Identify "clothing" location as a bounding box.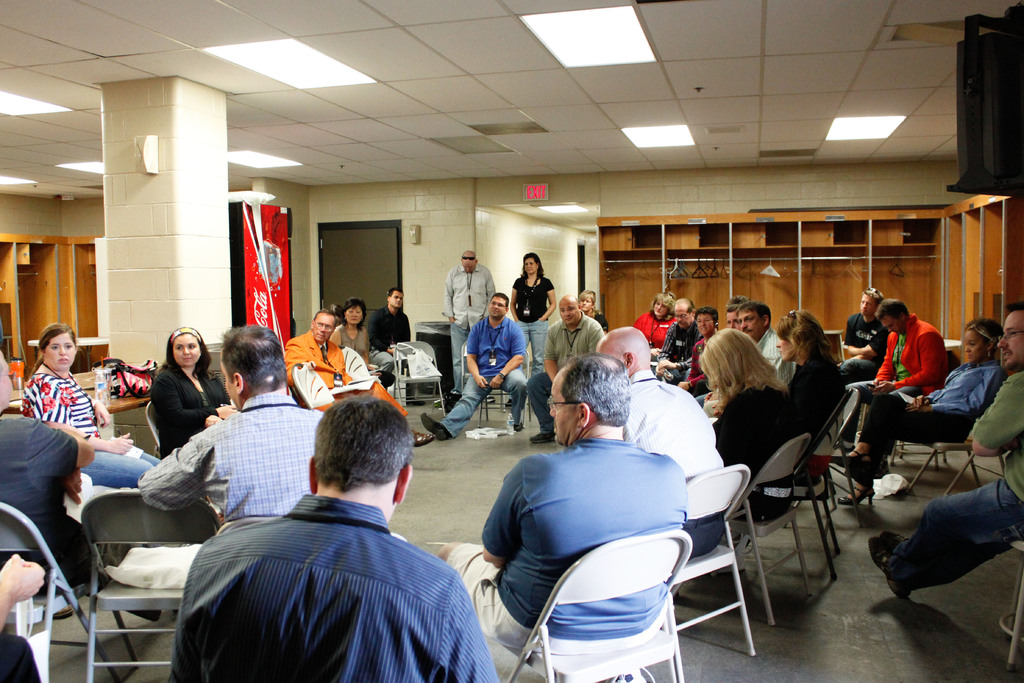
l=0, t=418, r=84, b=577.
